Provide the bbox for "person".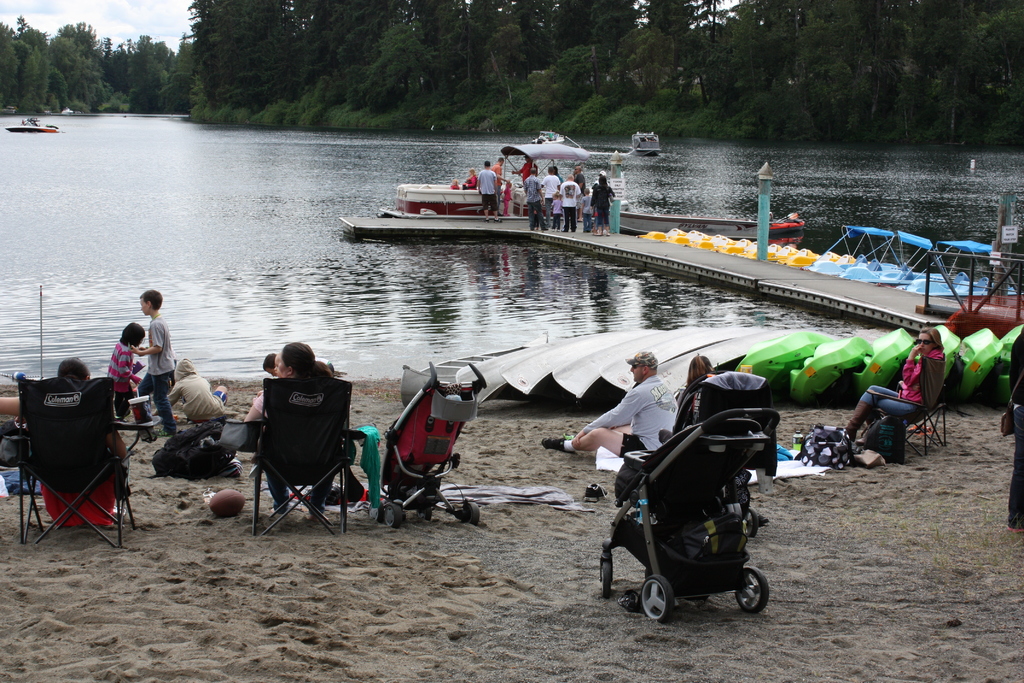
(left=482, top=157, right=499, bottom=212).
